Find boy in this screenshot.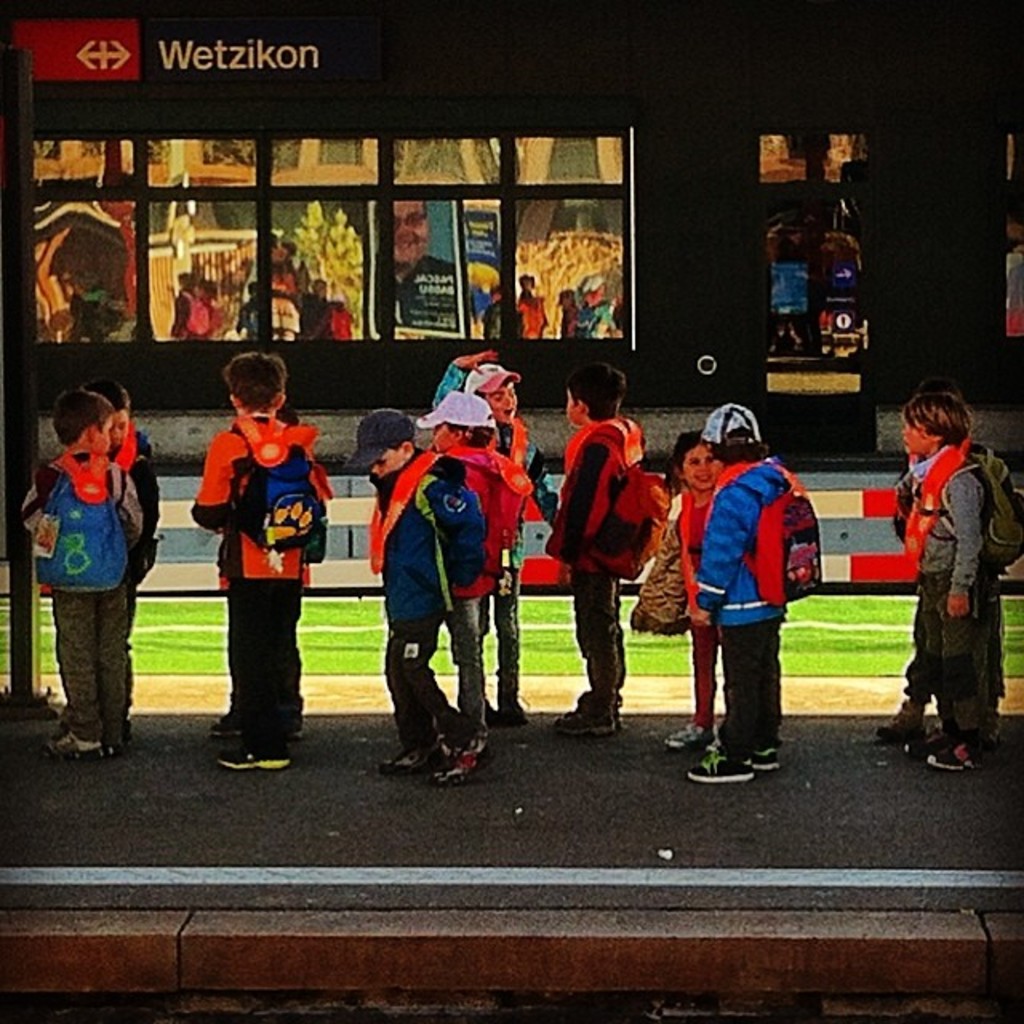
The bounding box for boy is {"left": 38, "top": 387, "right": 149, "bottom": 765}.
